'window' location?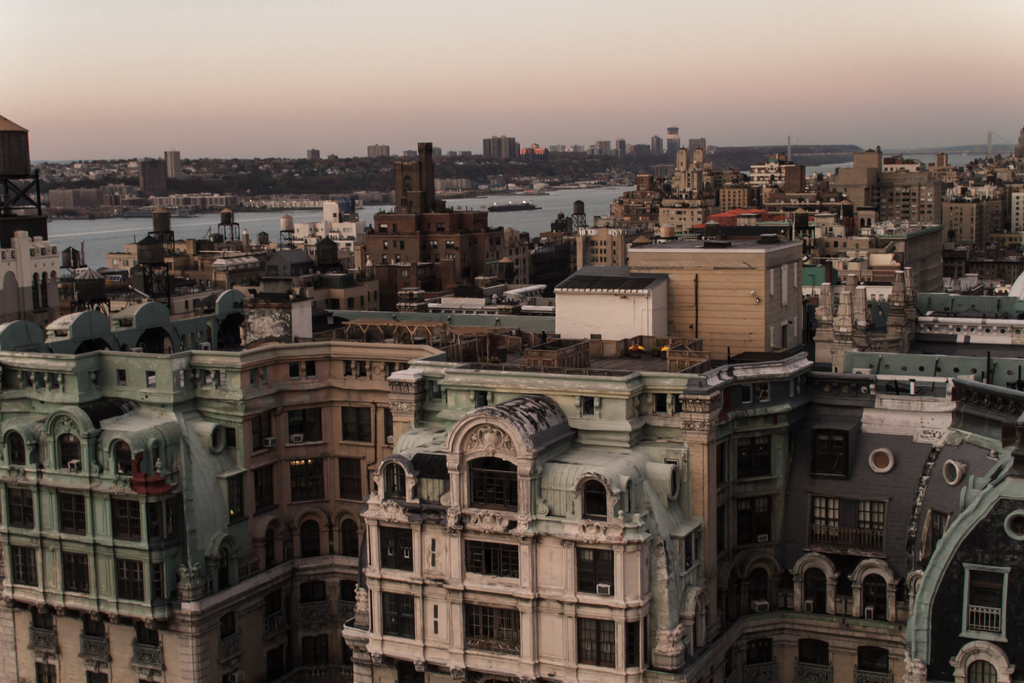
crop(746, 553, 778, 612)
